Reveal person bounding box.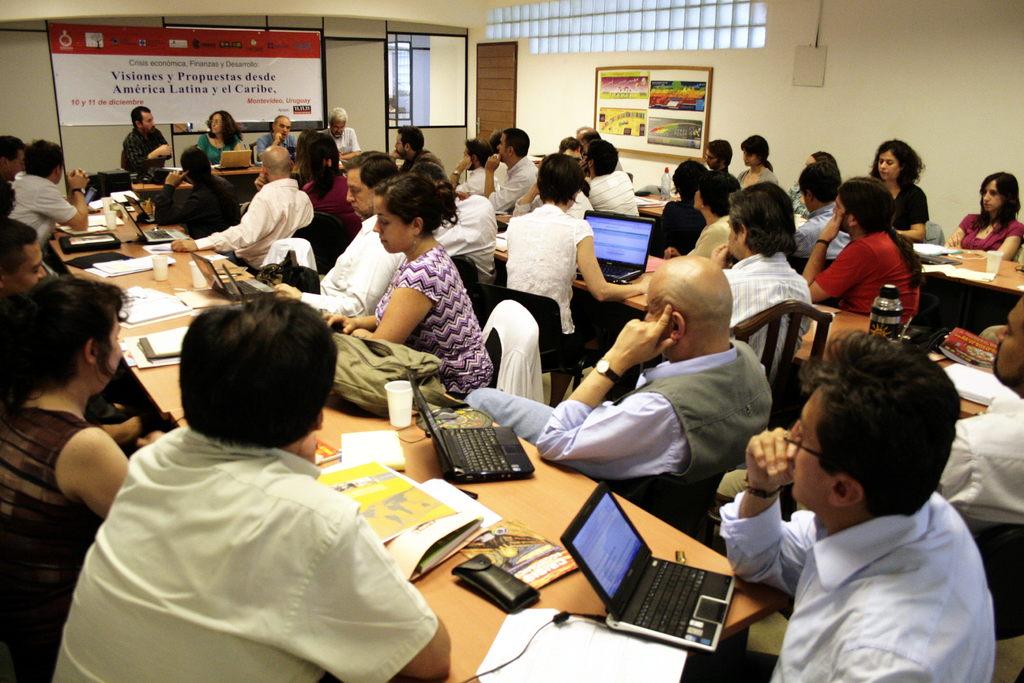
Revealed: pyautogui.locateOnScreen(715, 179, 815, 367).
